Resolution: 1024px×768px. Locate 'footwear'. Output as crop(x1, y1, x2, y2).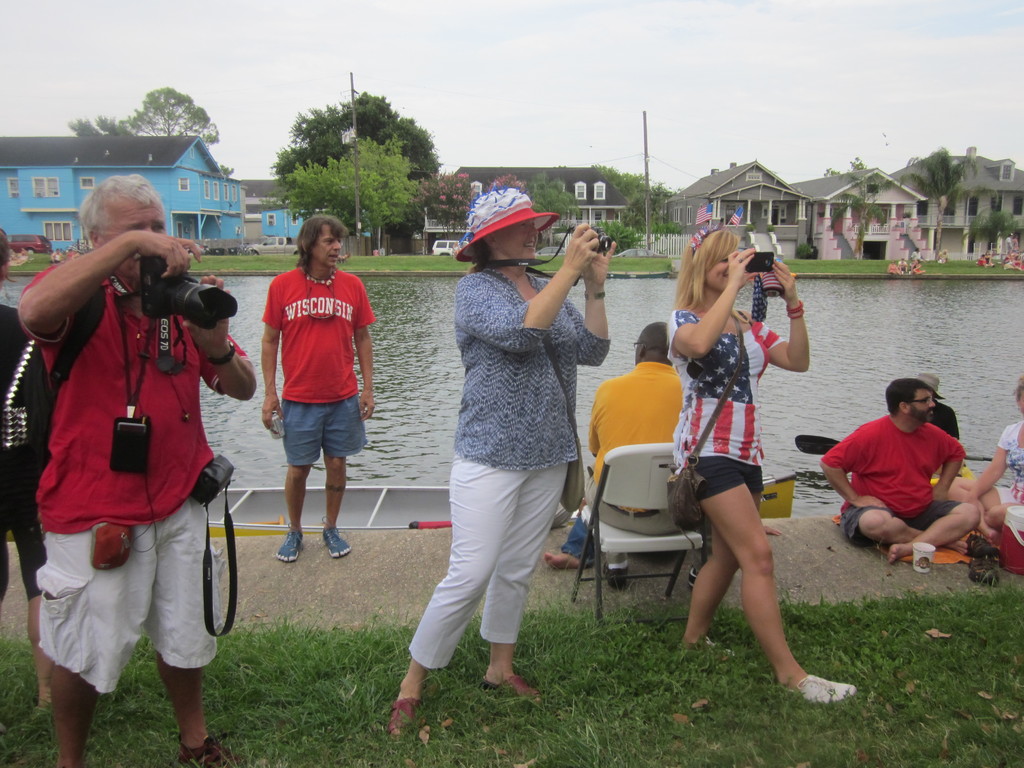
crop(970, 561, 1003, 588).
